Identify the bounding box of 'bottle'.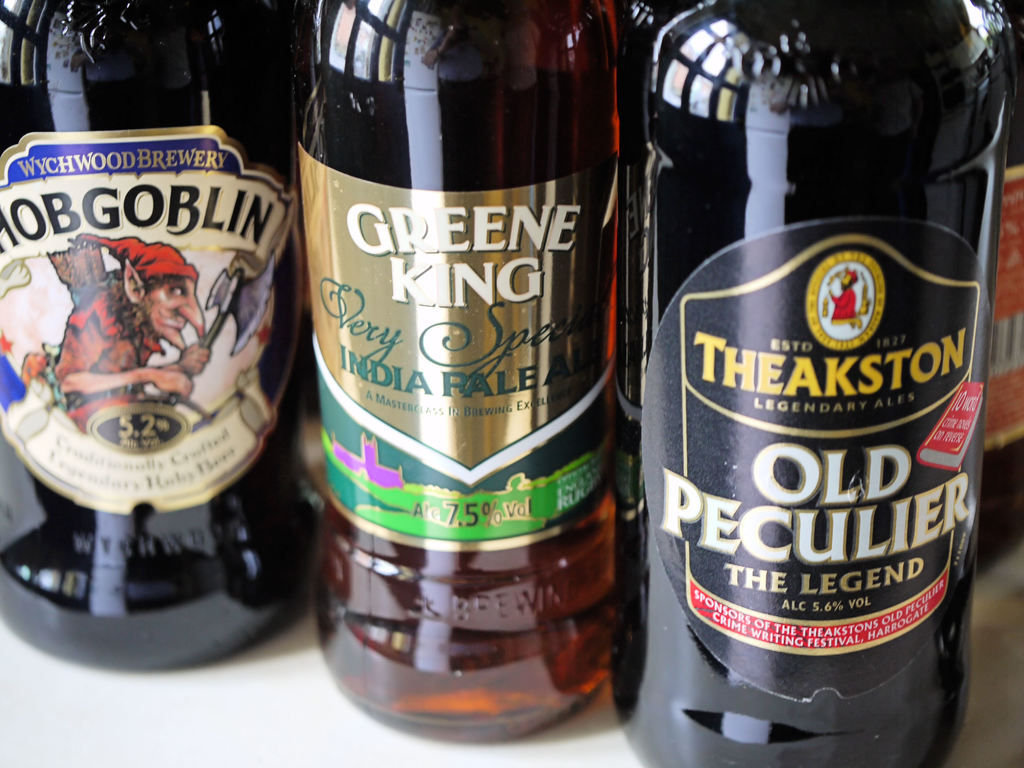
region(602, 0, 1011, 767).
